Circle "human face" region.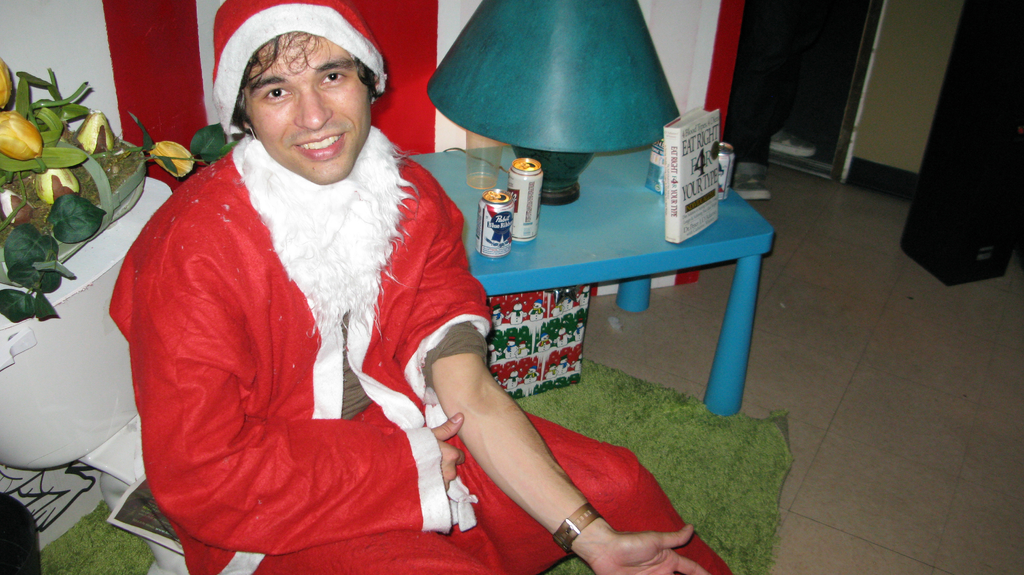
Region: 237:29:374:185.
